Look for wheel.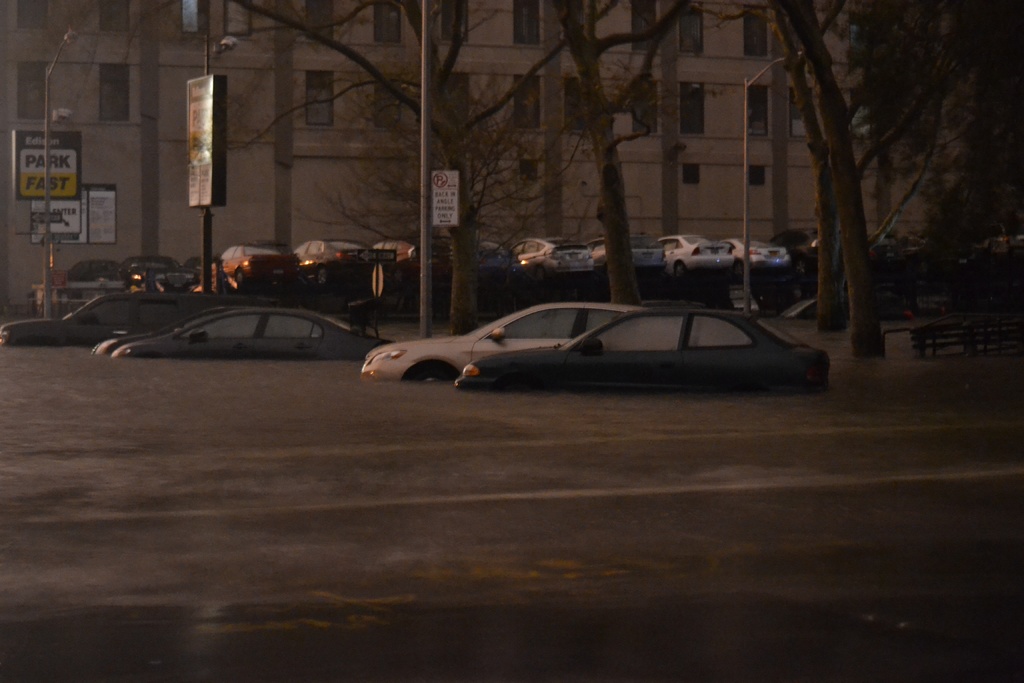
Found: <box>317,272,324,289</box>.
